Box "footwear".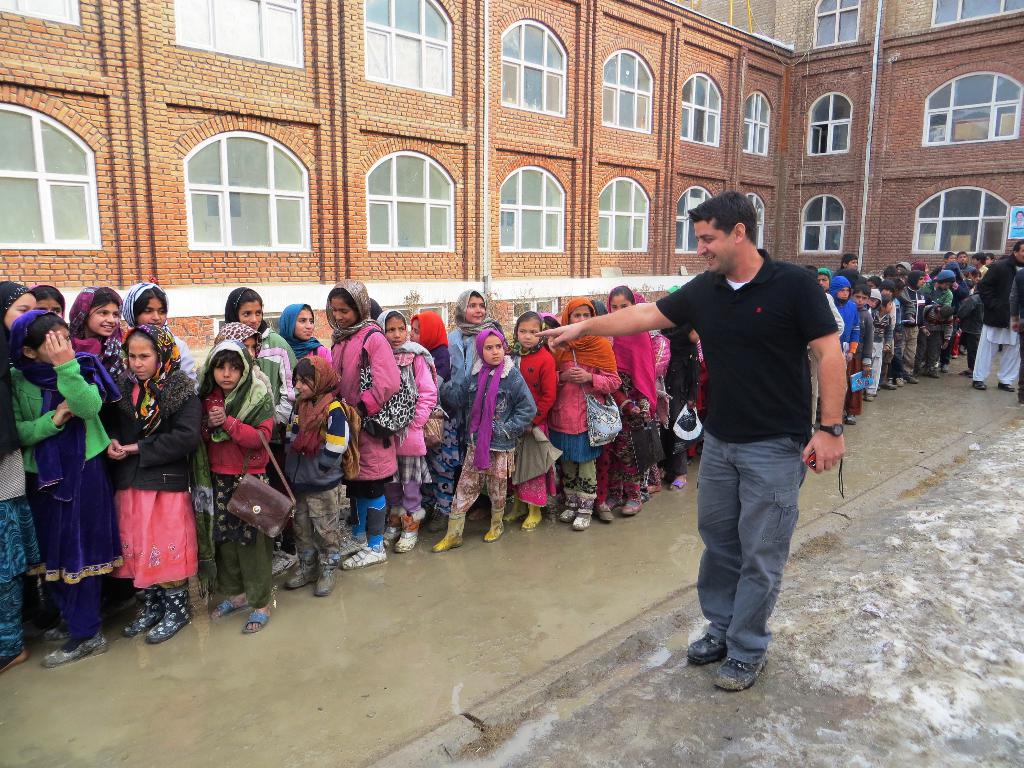
l=394, t=506, r=426, b=552.
